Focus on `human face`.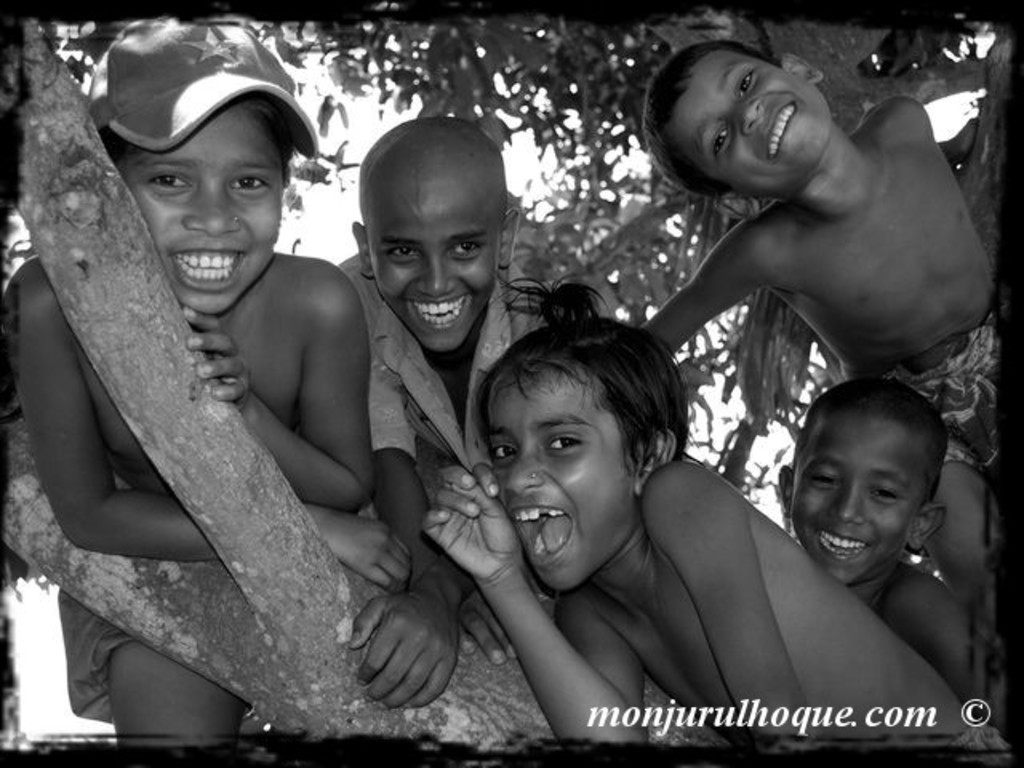
Focused at (x1=488, y1=370, x2=627, y2=589).
